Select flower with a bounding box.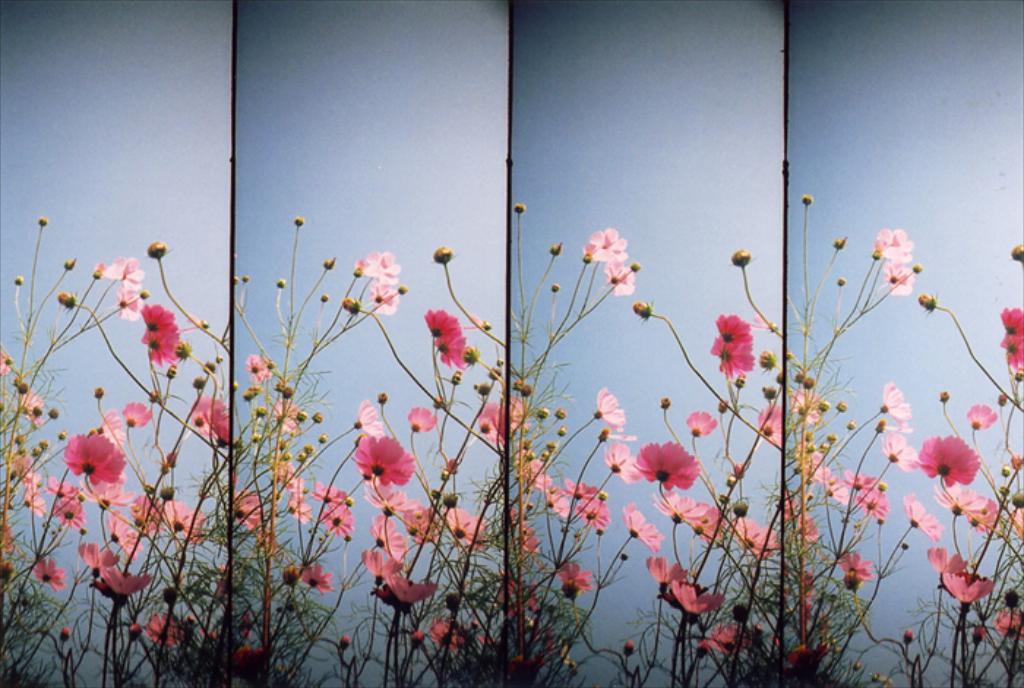
<region>595, 386, 628, 427</region>.
